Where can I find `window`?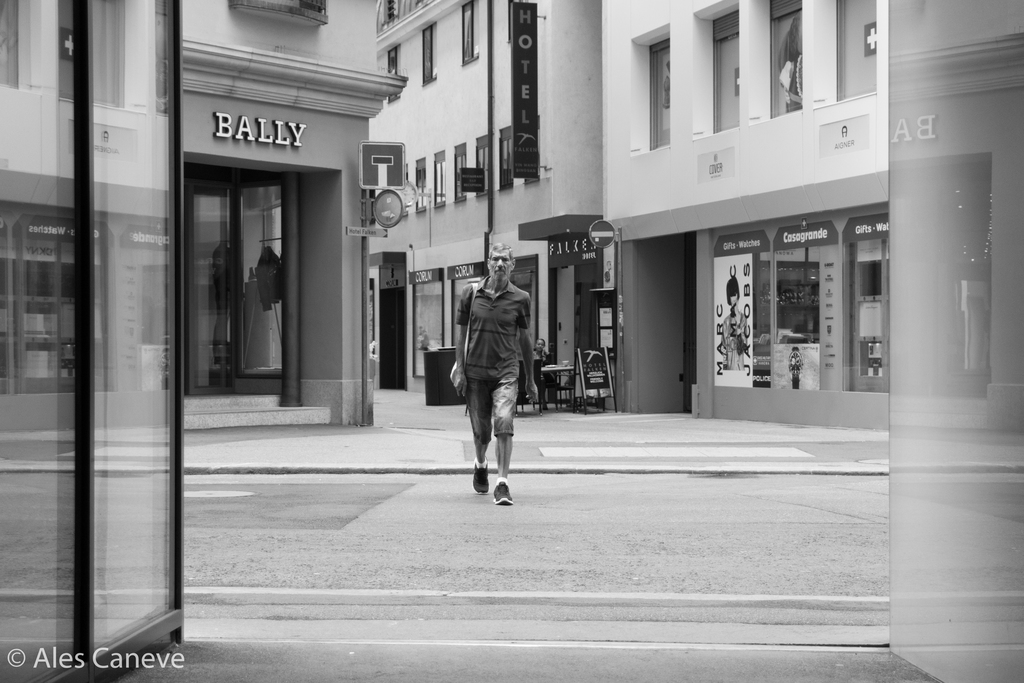
You can find it at region(499, 127, 513, 190).
